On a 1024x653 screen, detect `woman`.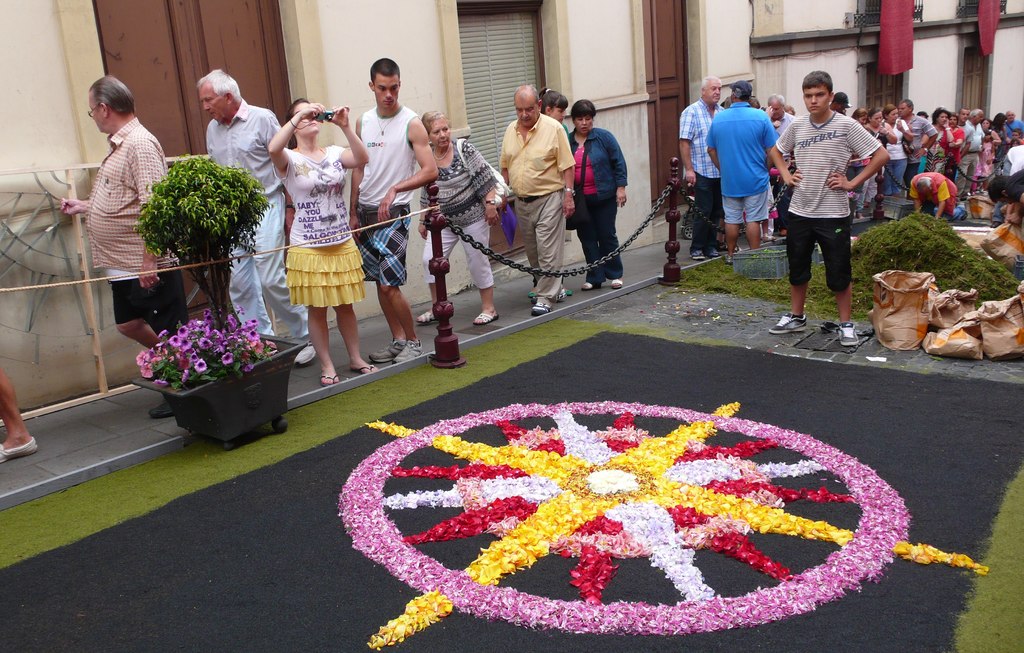
pyautogui.locateOnScreen(578, 101, 628, 287).
